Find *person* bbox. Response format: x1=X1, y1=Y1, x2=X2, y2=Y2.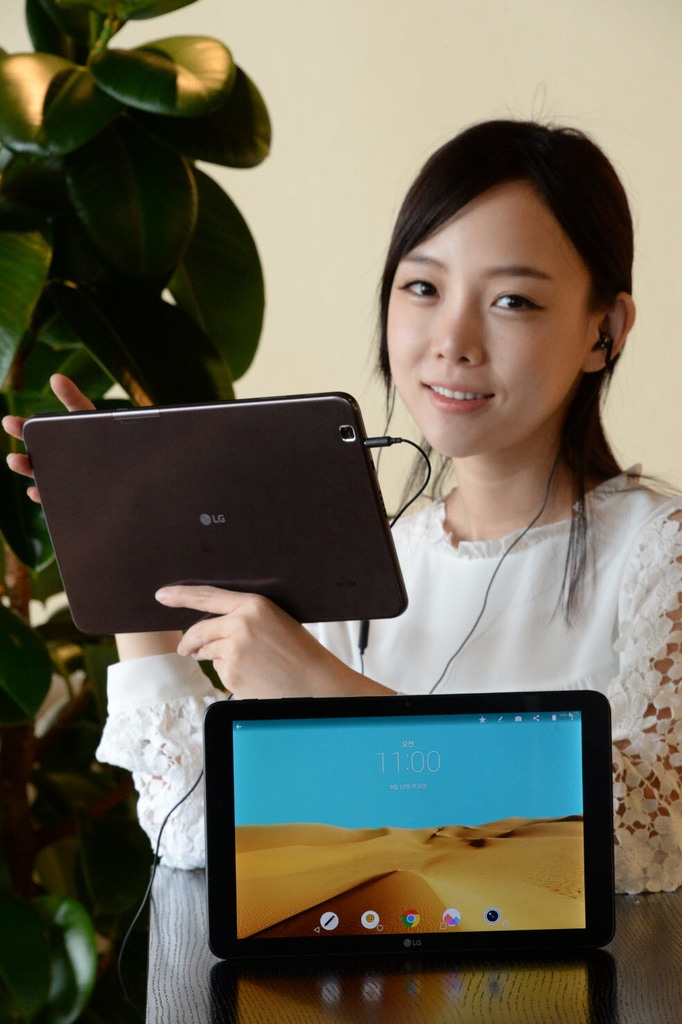
x1=209, y1=117, x2=642, y2=841.
